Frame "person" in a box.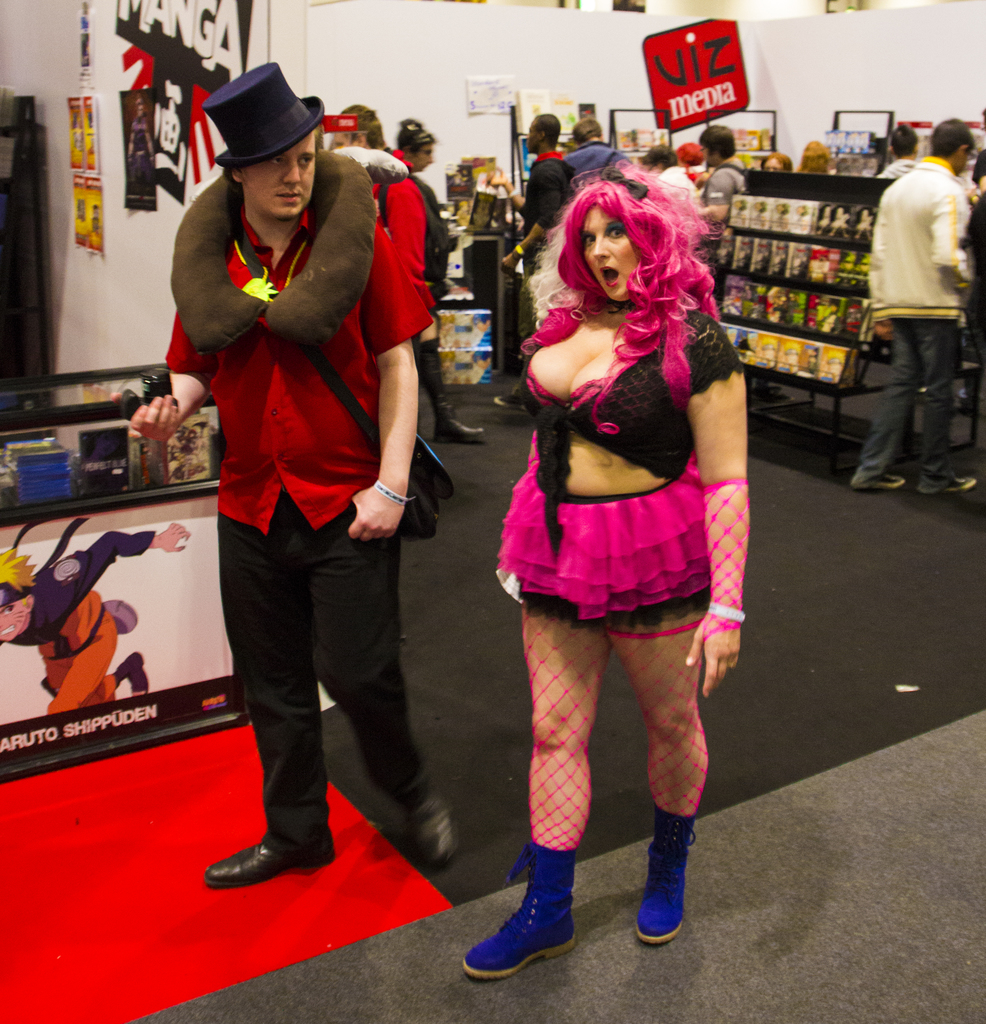
detection(489, 108, 576, 410).
